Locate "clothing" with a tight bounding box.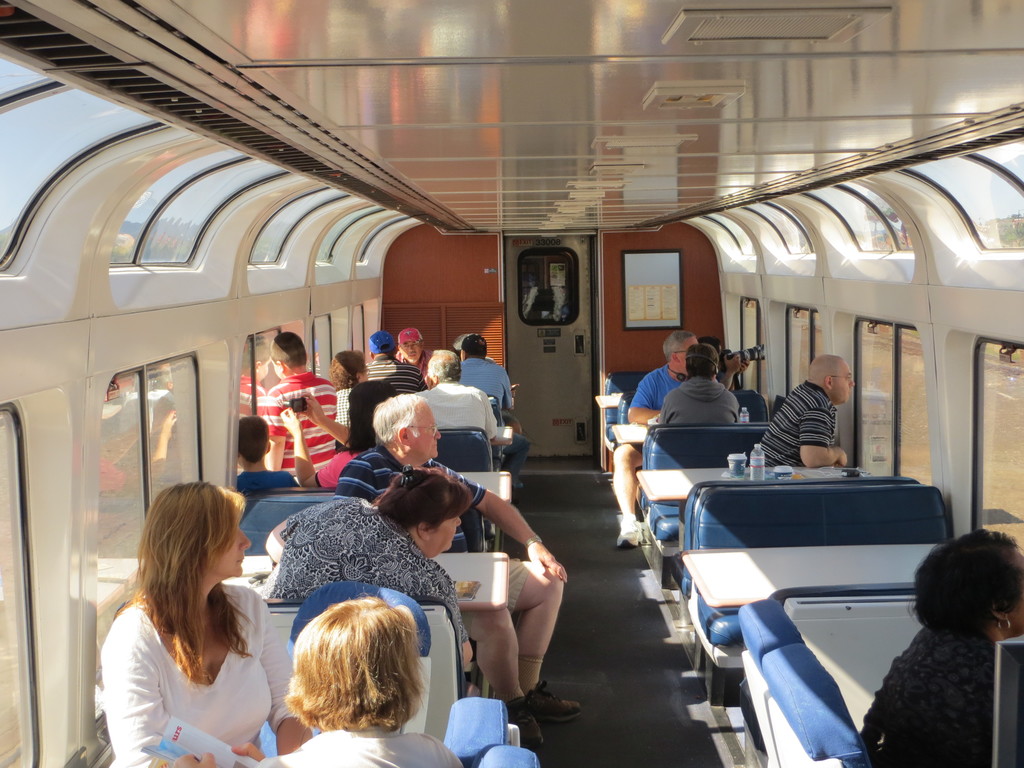
333 438 532 616.
